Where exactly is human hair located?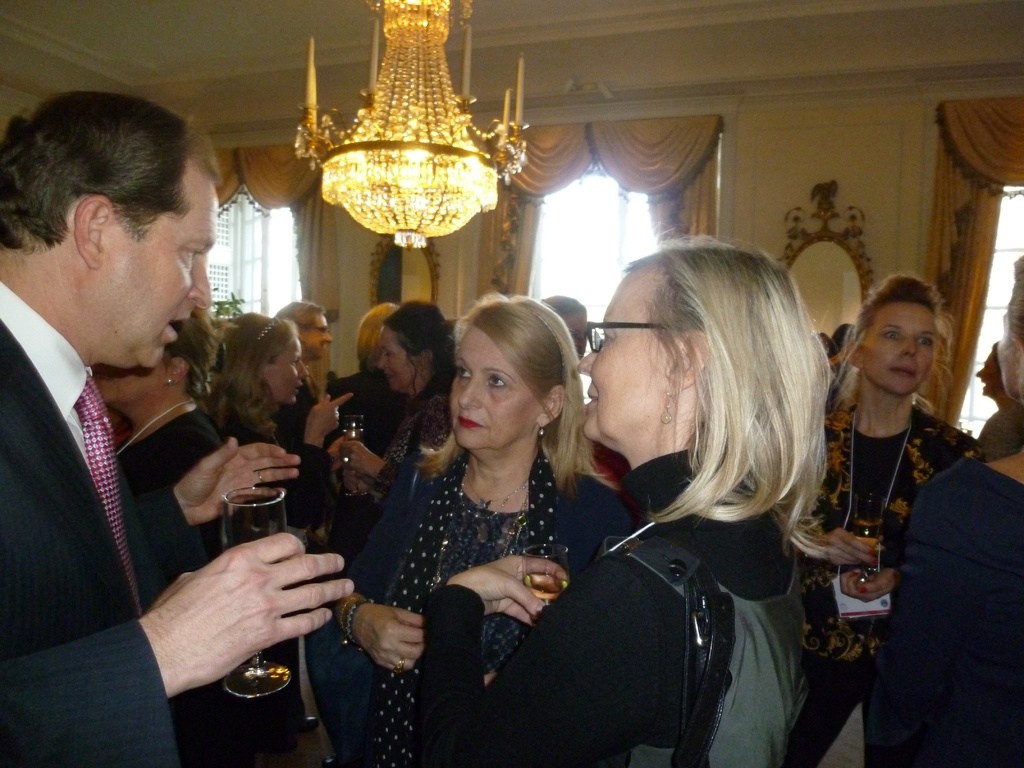
Its bounding box is <box>378,298,456,404</box>.
